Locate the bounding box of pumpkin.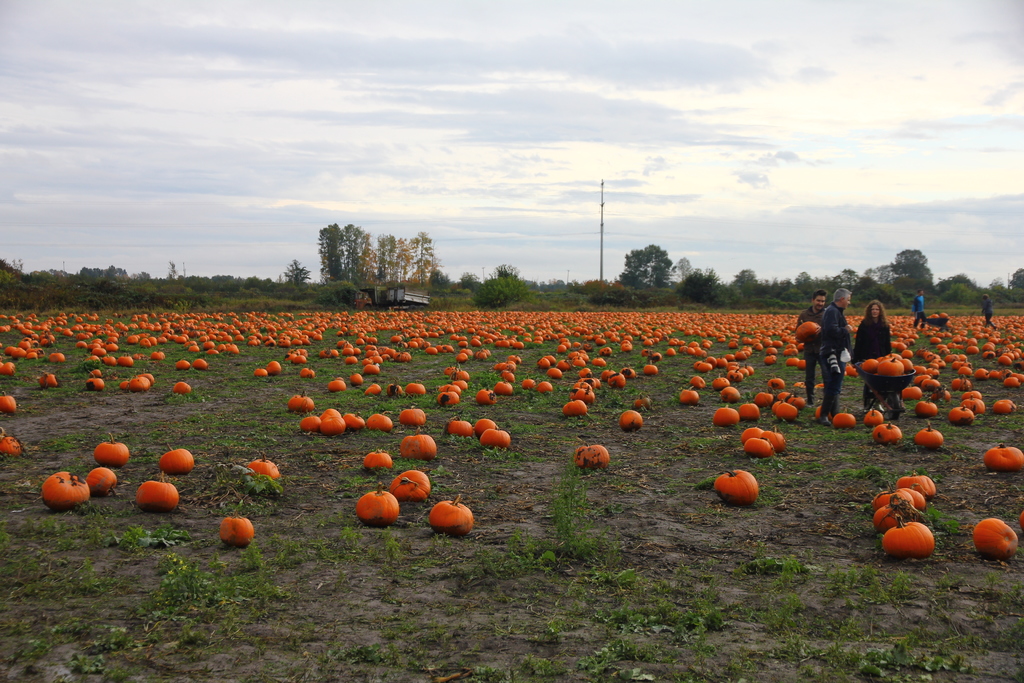
Bounding box: box=[50, 350, 65, 362].
